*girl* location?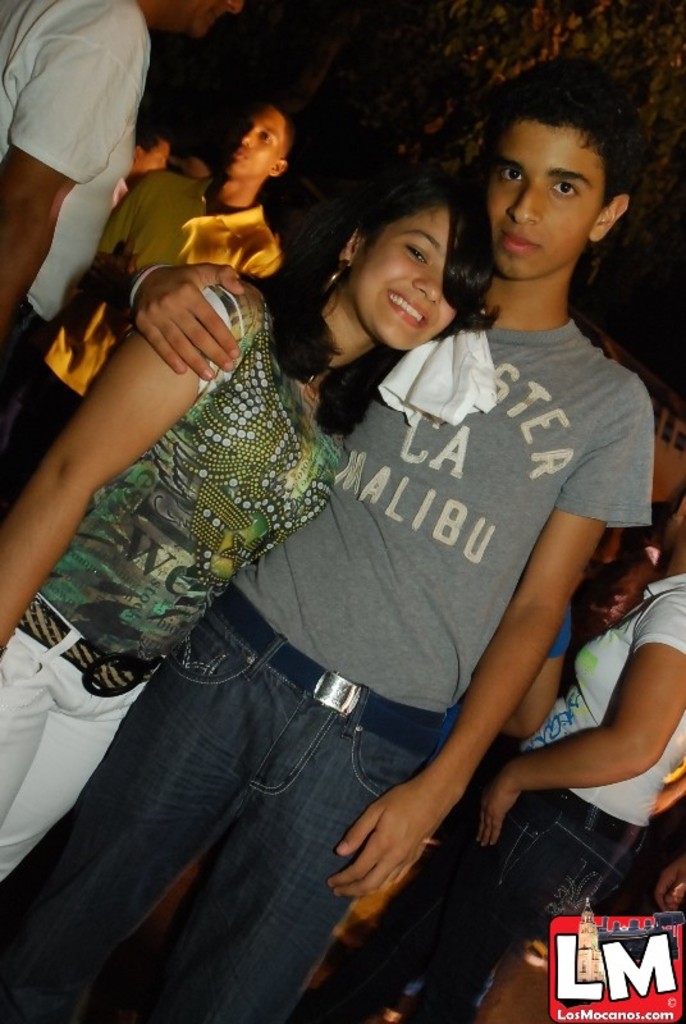
[left=0, top=172, right=494, bottom=878]
